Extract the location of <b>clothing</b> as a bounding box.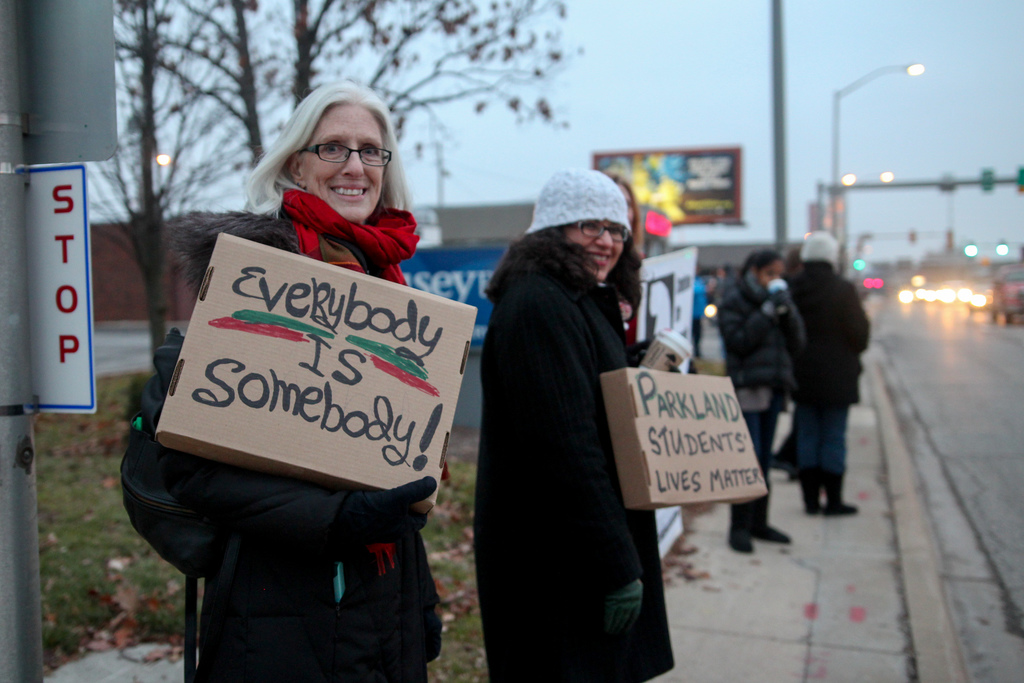
locate(152, 188, 445, 680).
